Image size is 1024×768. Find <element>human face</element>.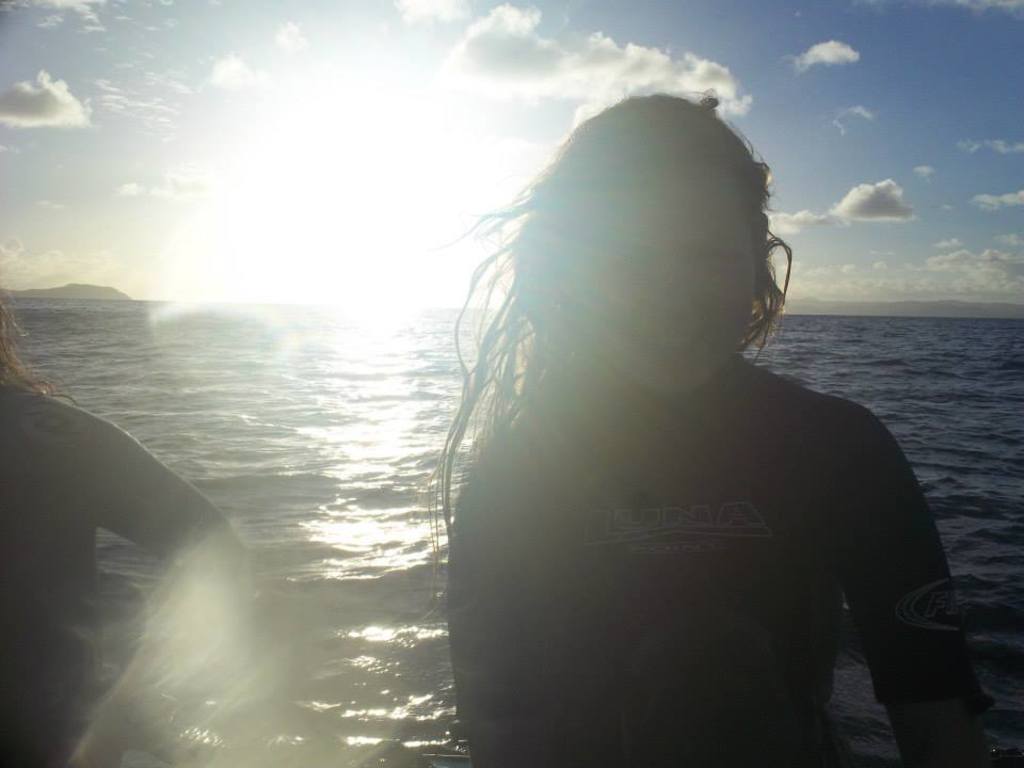
x1=580 y1=157 x2=763 y2=400.
